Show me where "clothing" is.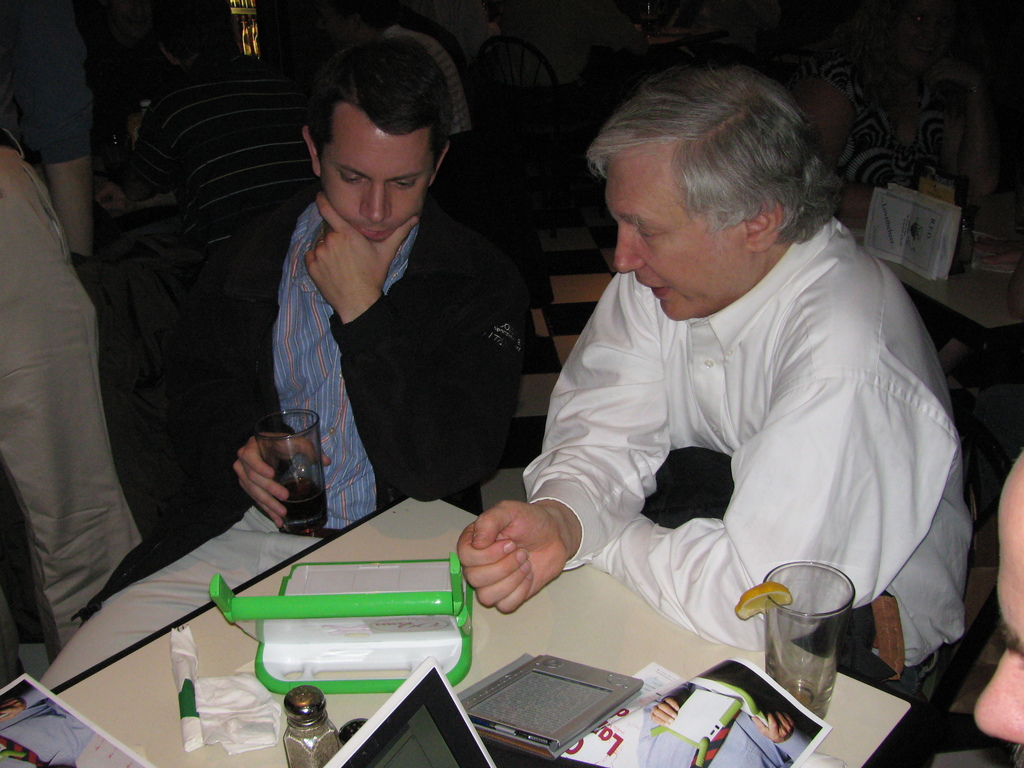
"clothing" is at 495,166,983,718.
